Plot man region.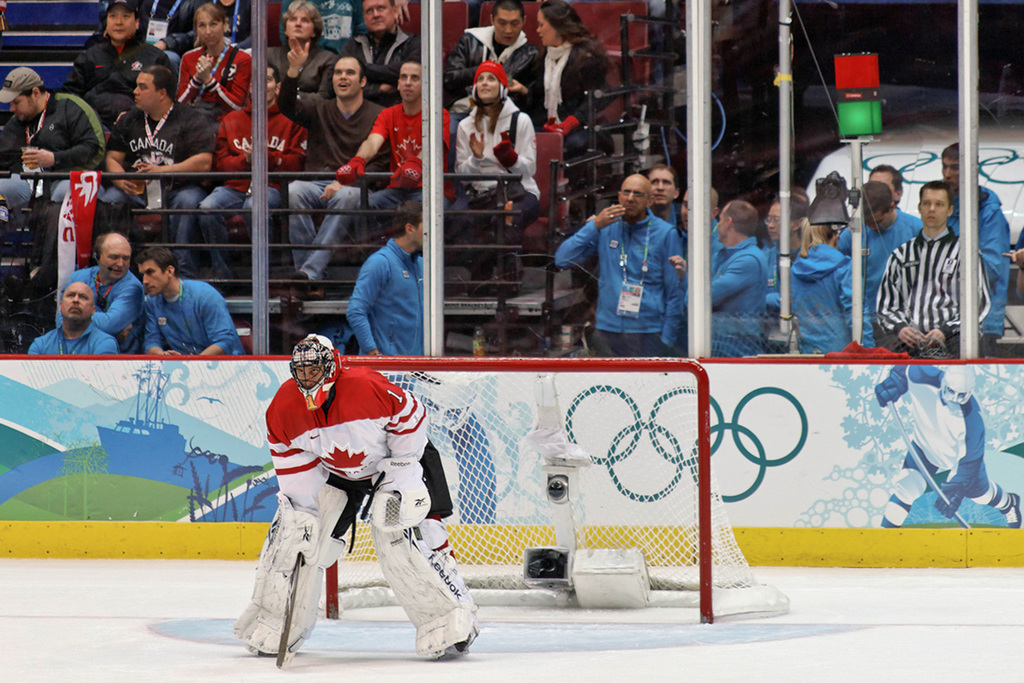
Plotted at Rect(339, 0, 423, 106).
